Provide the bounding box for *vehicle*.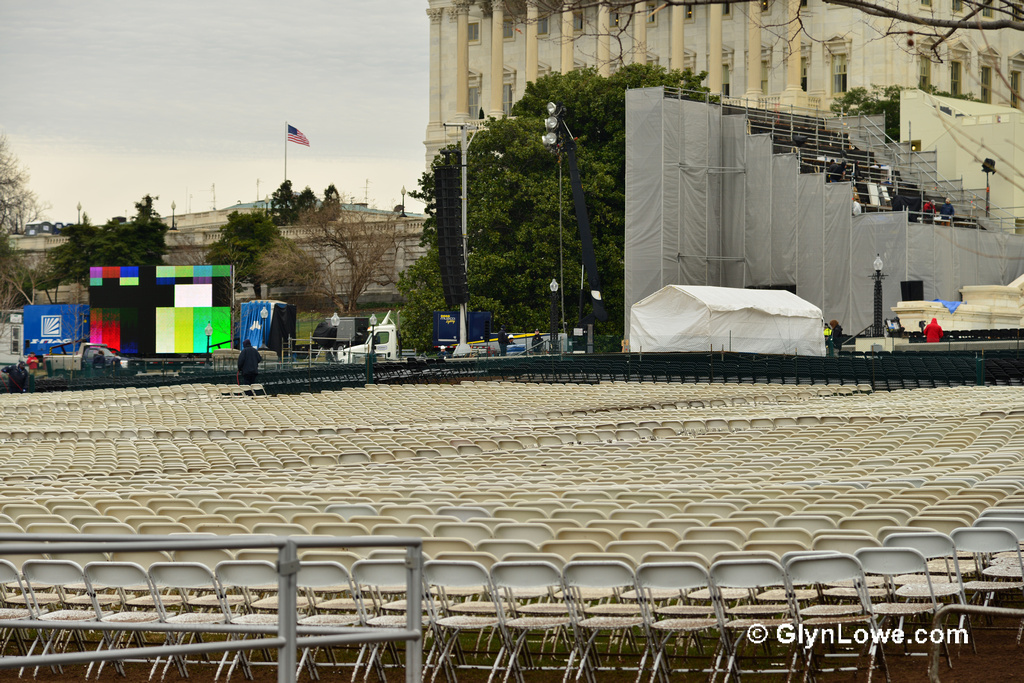
337:312:417:365.
